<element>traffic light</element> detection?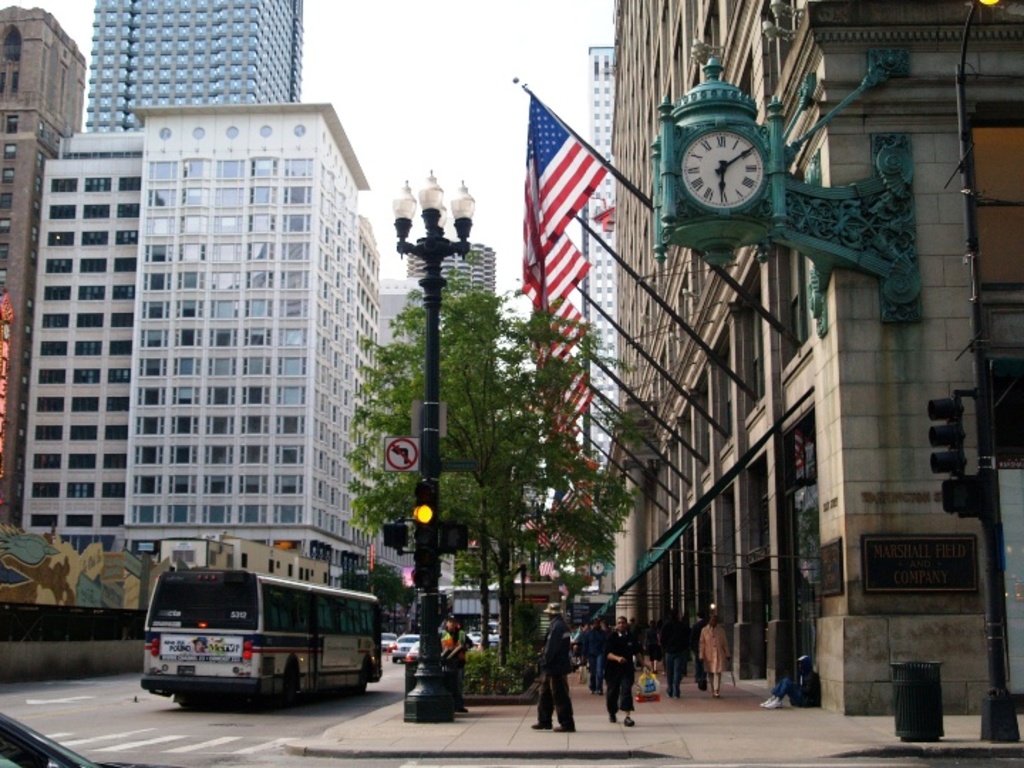
(x1=927, y1=391, x2=970, y2=475)
